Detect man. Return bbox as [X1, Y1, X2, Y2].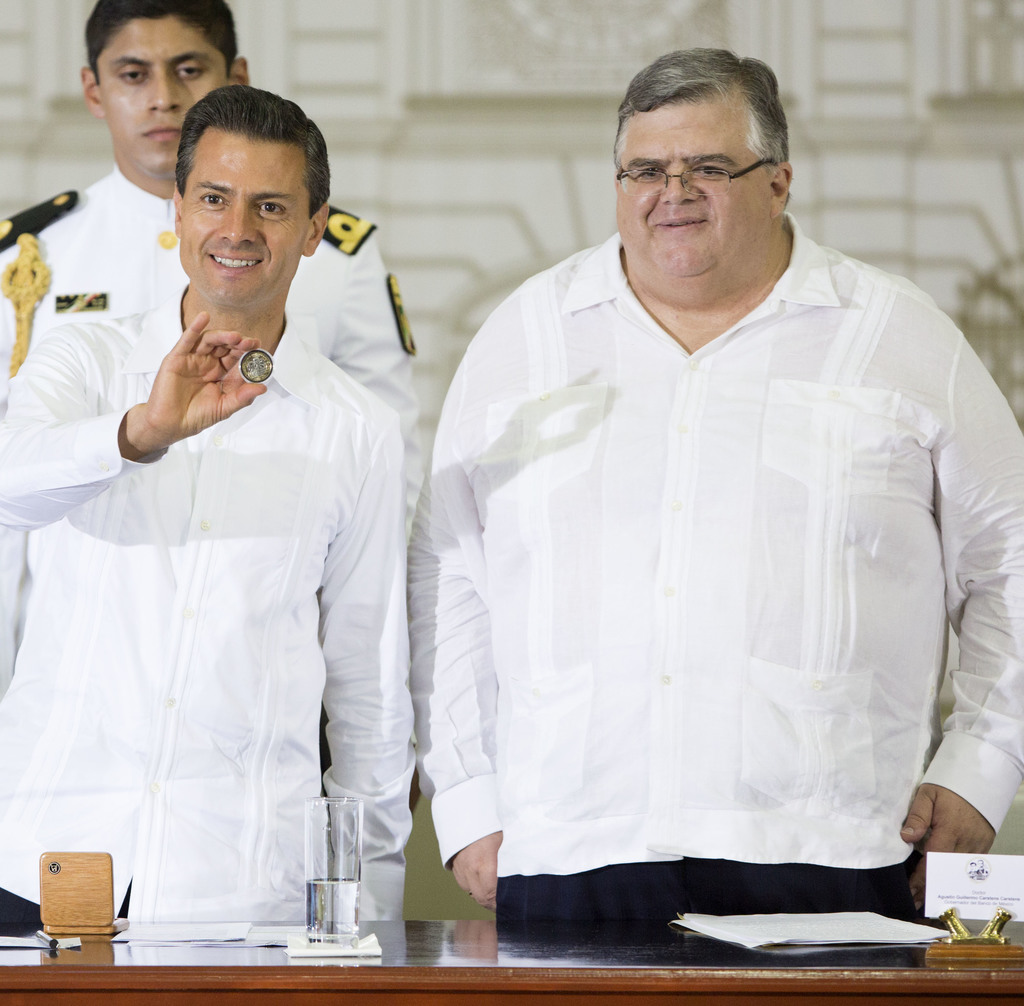
[0, 83, 417, 936].
